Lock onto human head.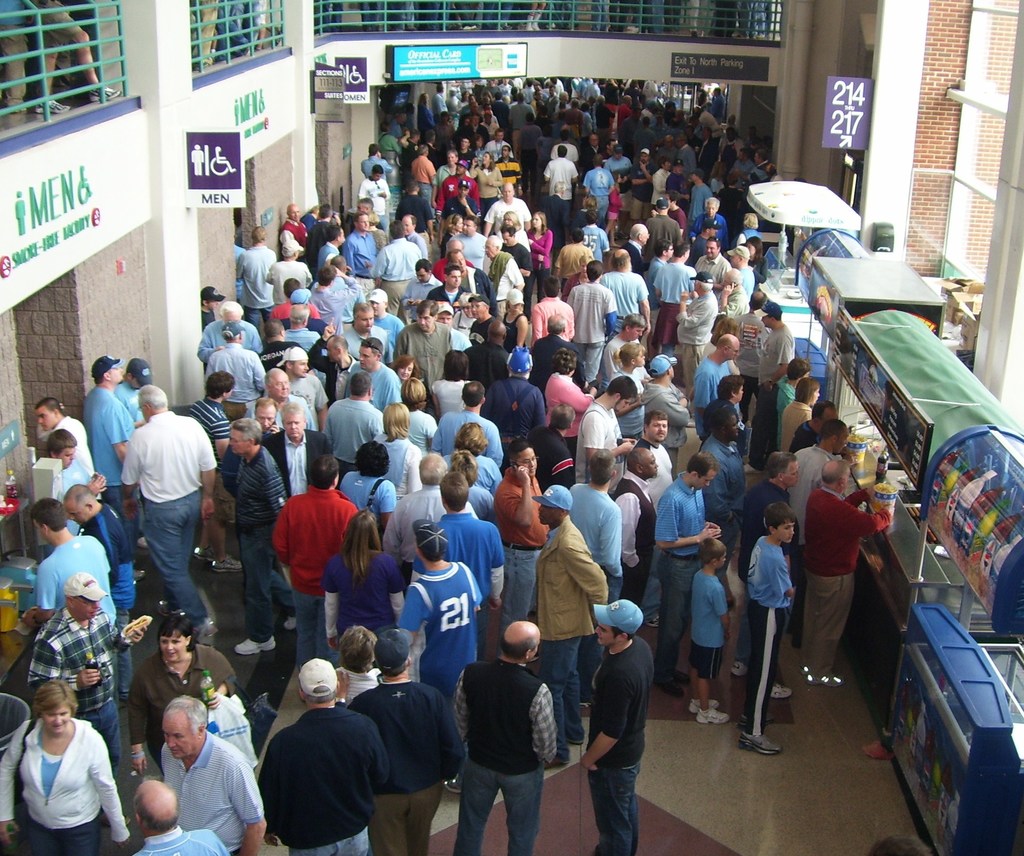
Locked: (616,343,648,368).
